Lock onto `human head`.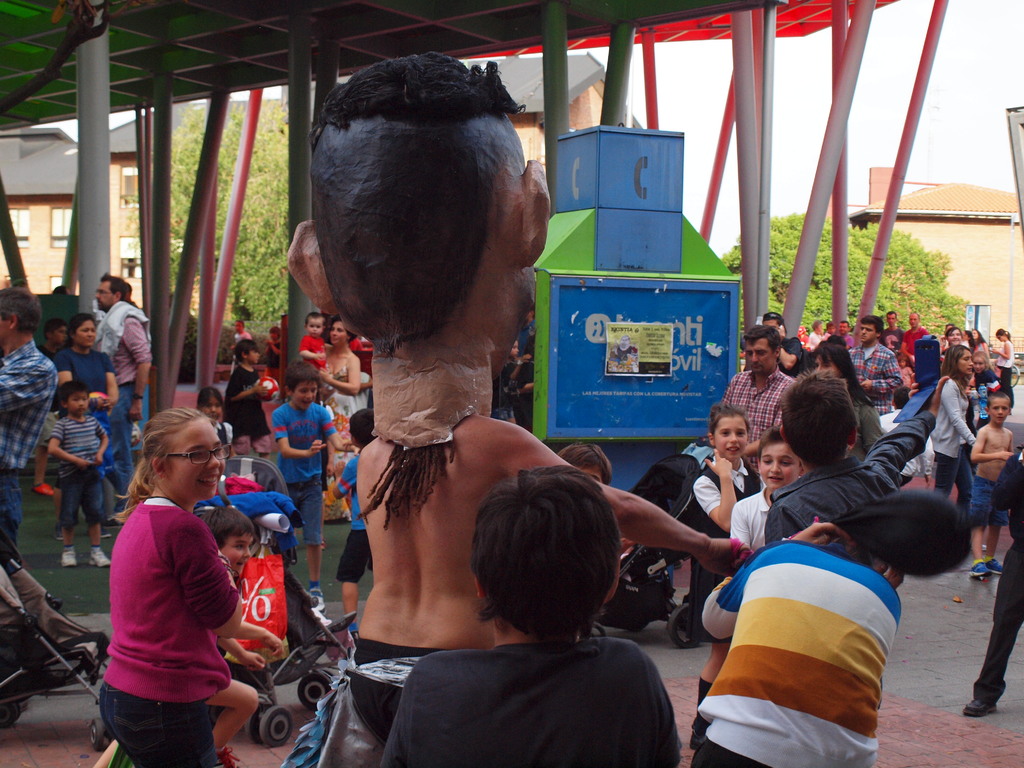
Locked: rect(941, 344, 972, 374).
